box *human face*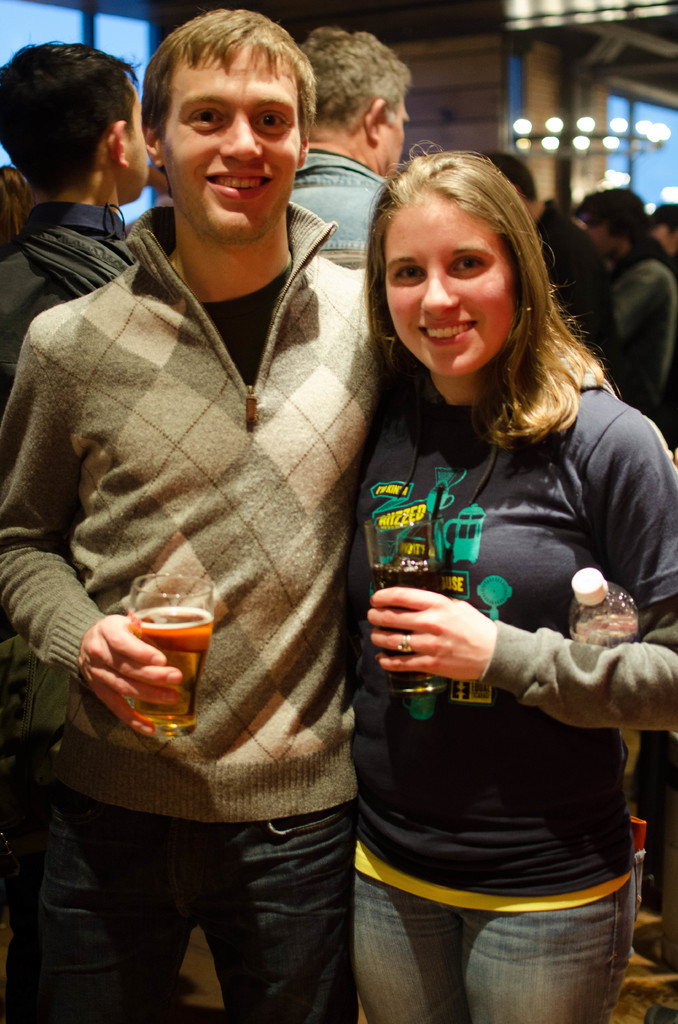
{"x1": 125, "y1": 90, "x2": 150, "y2": 202}
